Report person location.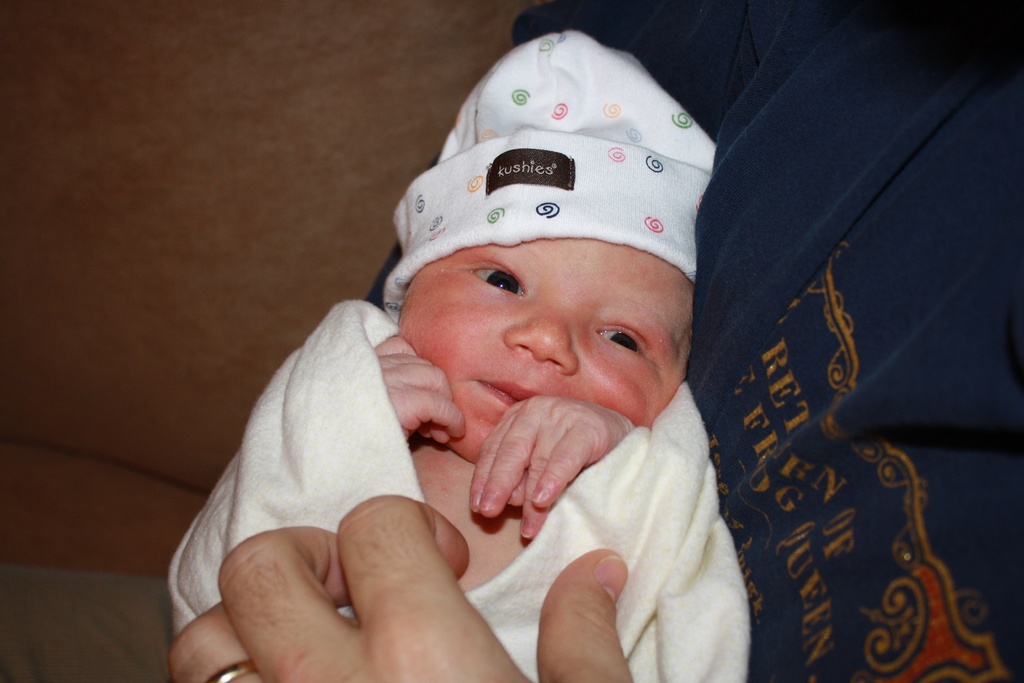
Report: bbox=[0, 0, 1023, 682].
